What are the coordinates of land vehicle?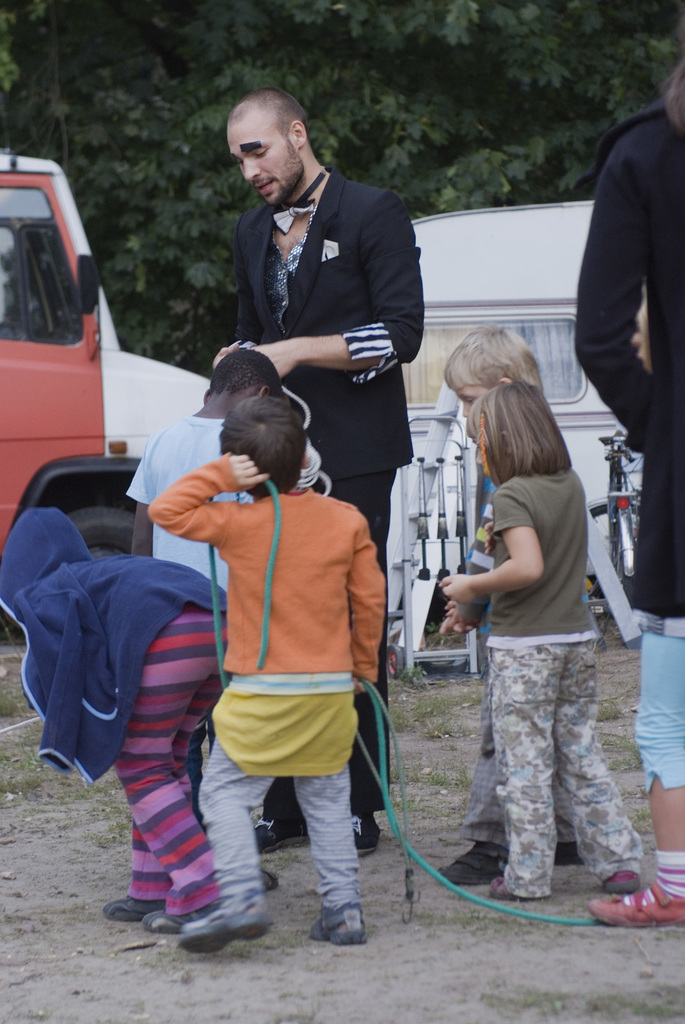
<bbox>0, 147, 211, 642</bbox>.
